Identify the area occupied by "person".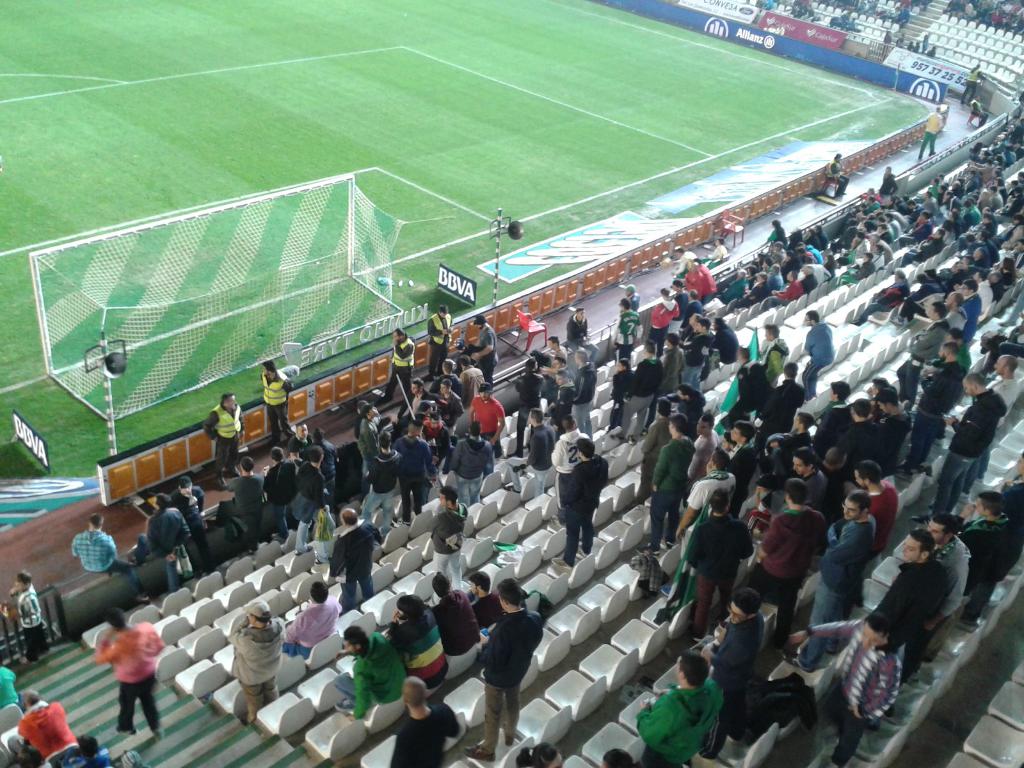
Area: rect(779, 309, 847, 396).
